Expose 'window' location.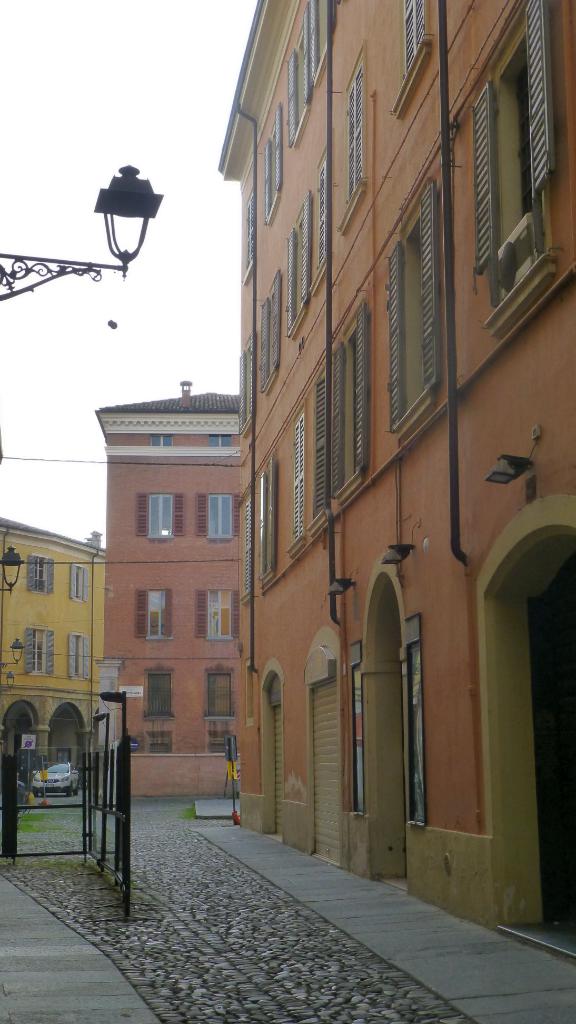
Exposed at box(259, 278, 282, 391).
